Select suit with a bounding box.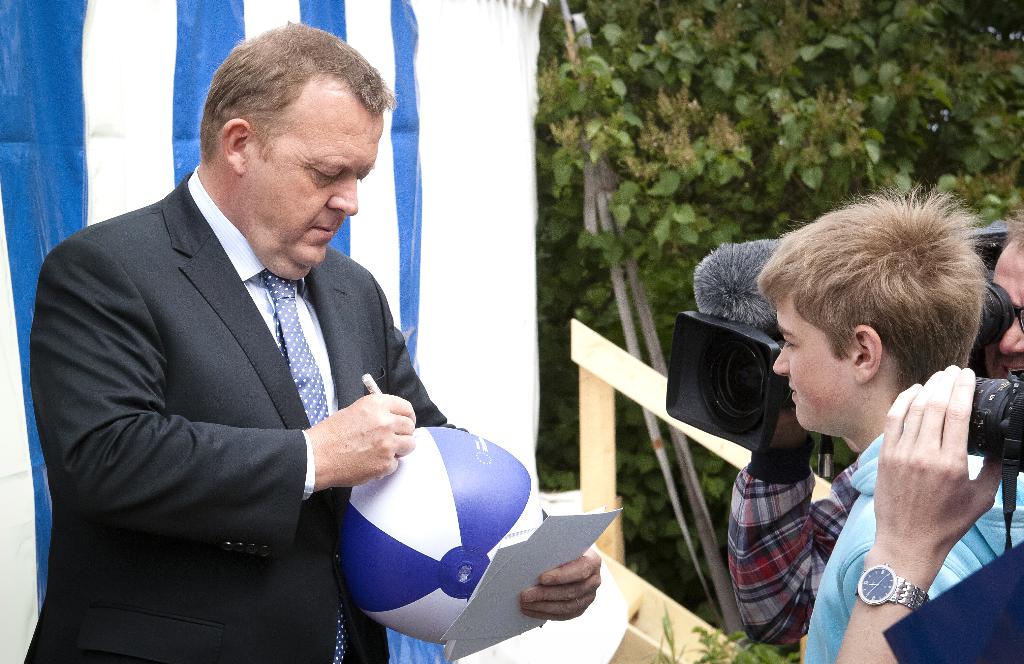
[38,58,456,644].
